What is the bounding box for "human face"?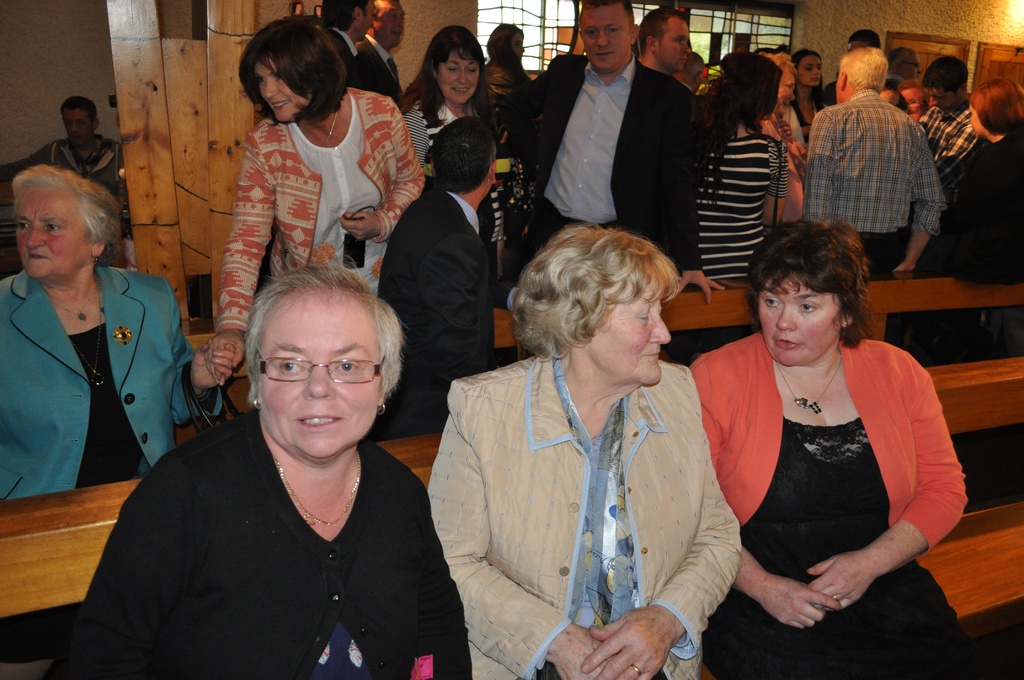
x1=508, y1=32, x2=524, y2=57.
